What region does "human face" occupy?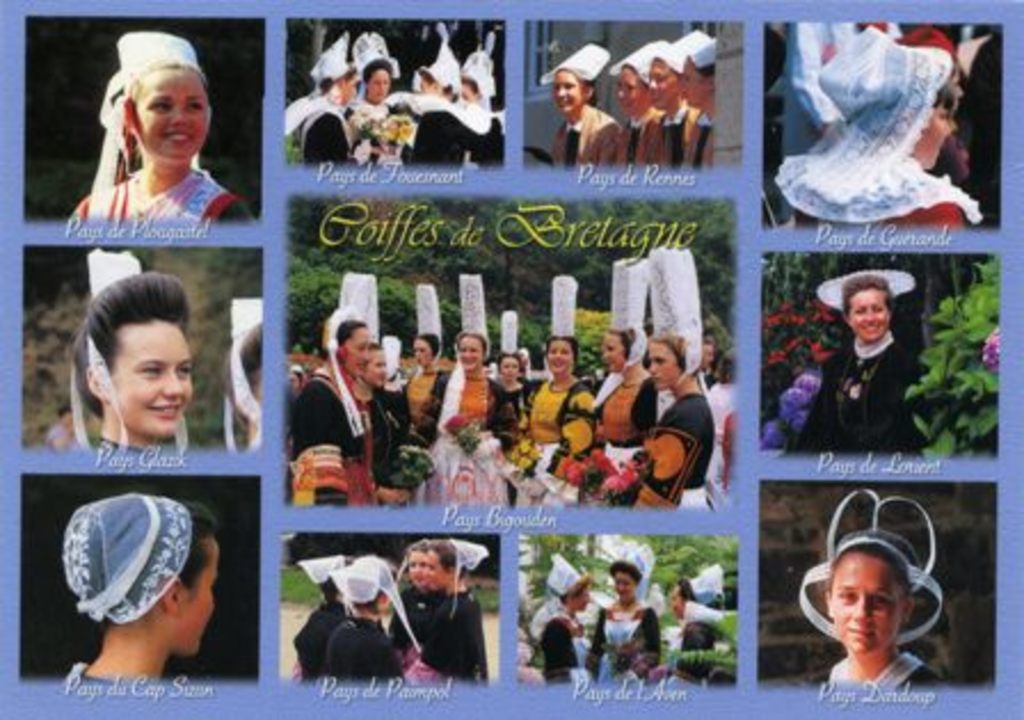
left=649, top=338, right=686, bottom=386.
